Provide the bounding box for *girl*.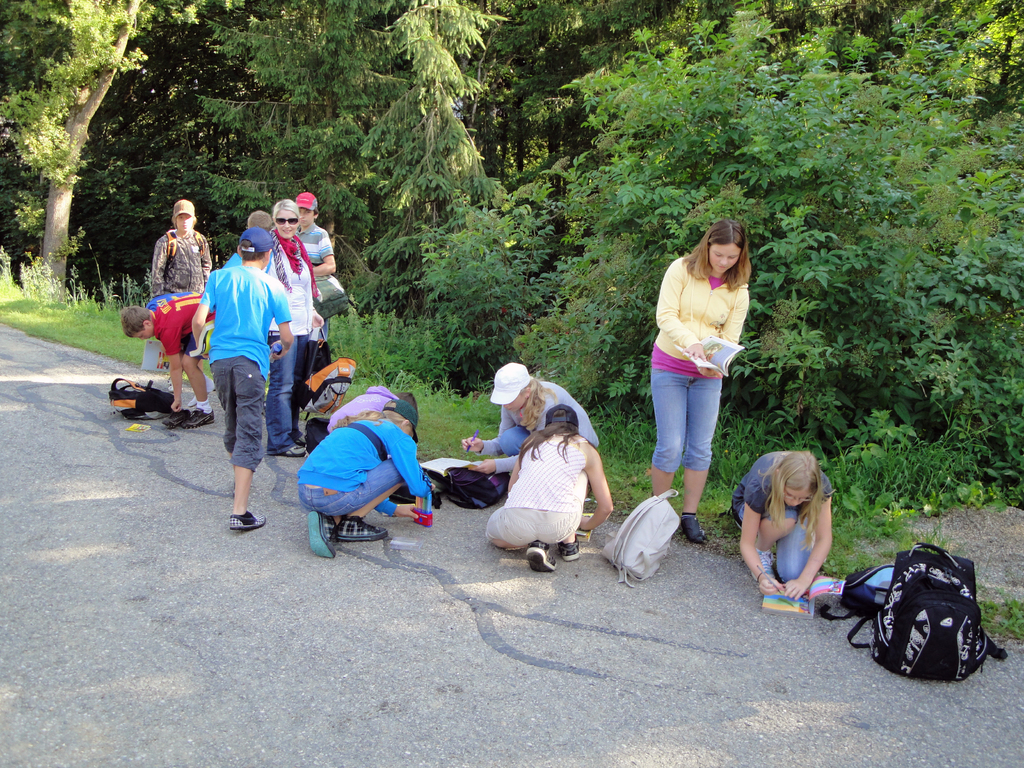
x1=650, y1=221, x2=753, y2=541.
